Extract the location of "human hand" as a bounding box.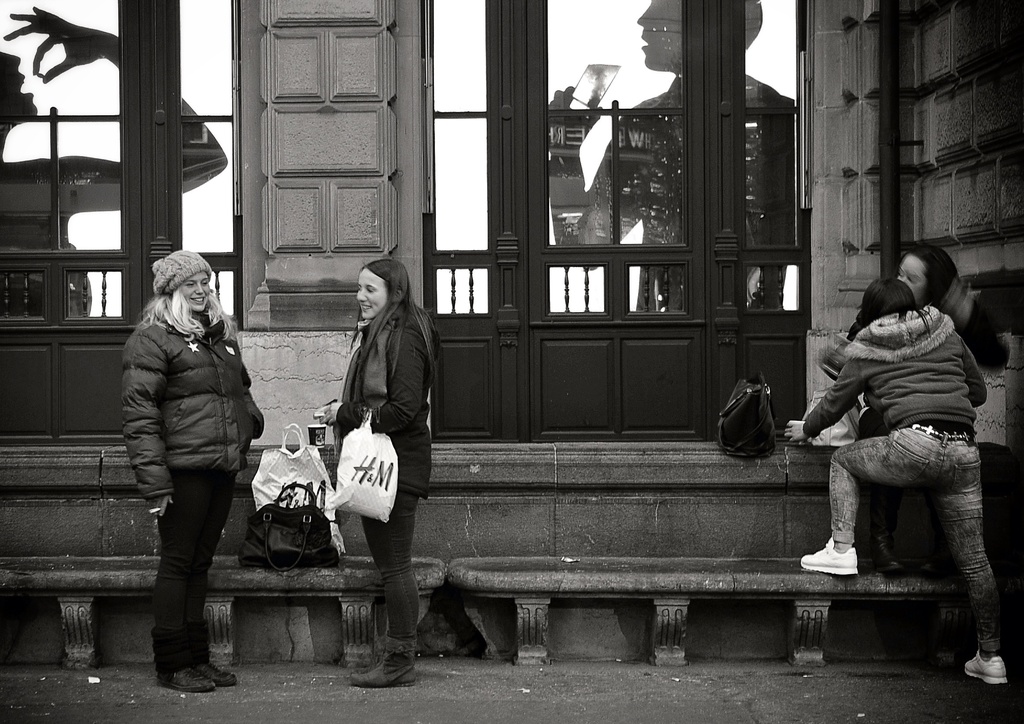
box=[149, 494, 177, 520].
